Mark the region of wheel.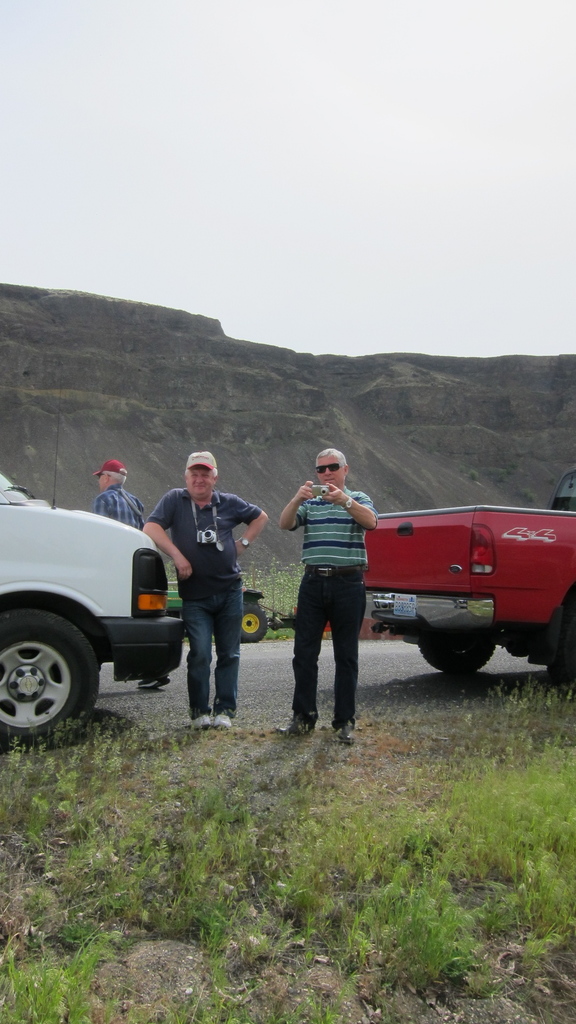
Region: (left=412, top=639, right=500, bottom=683).
